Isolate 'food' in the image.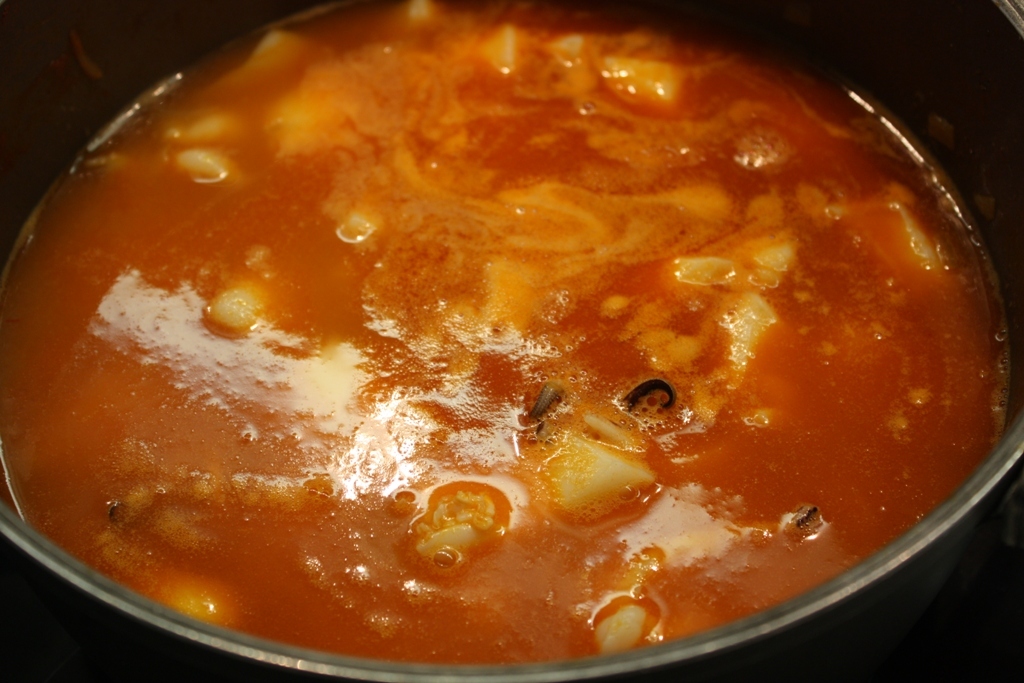
Isolated region: bbox=[16, 57, 1001, 666].
